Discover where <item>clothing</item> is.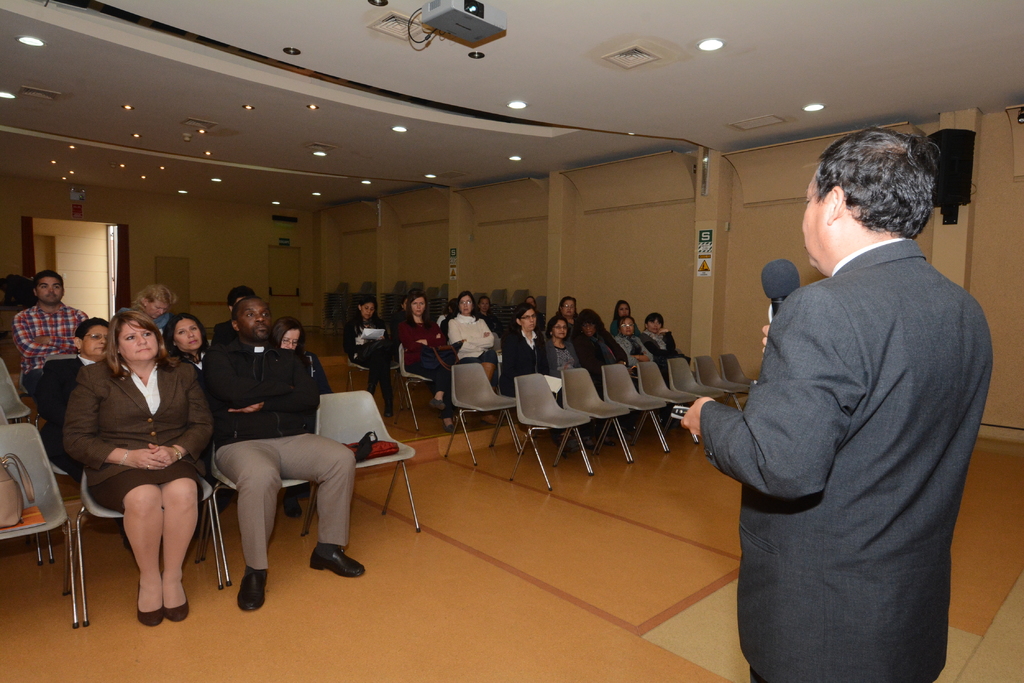
Discovered at [left=546, top=328, right=576, bottom=394].
